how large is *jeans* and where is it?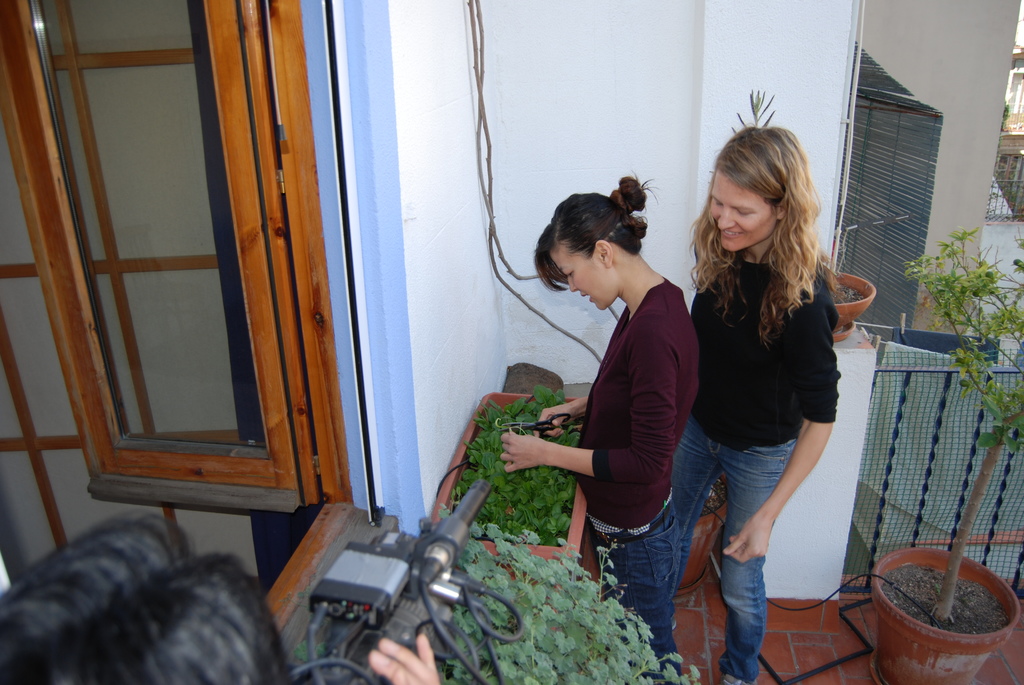
Bounding box: 596/505/710/656.
